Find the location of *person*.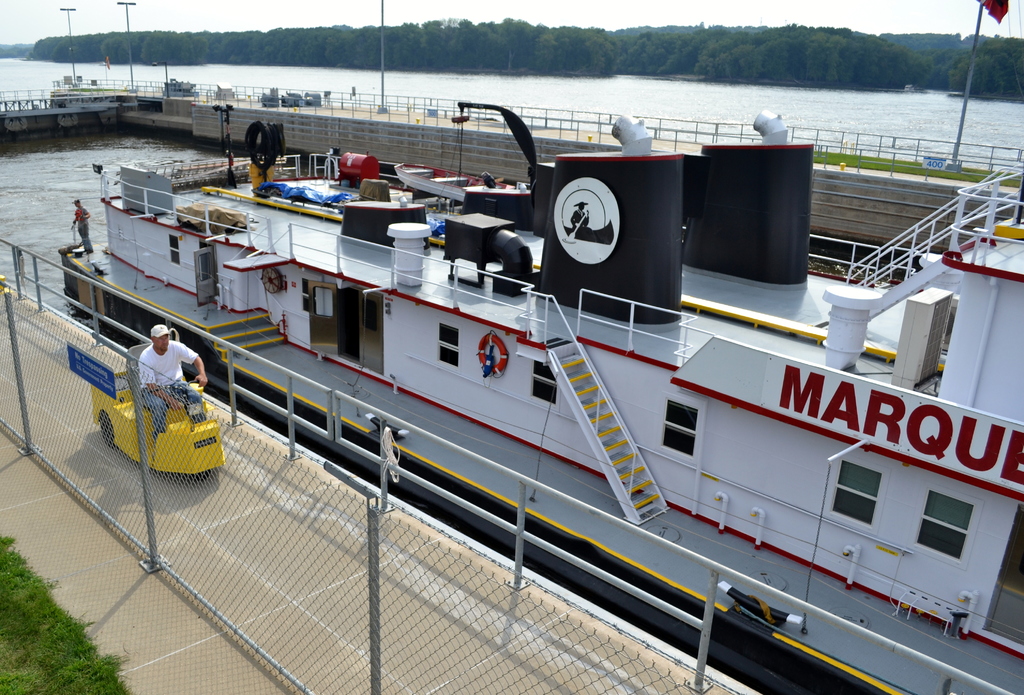
Location: bbox(70, 197, 93, 253).
